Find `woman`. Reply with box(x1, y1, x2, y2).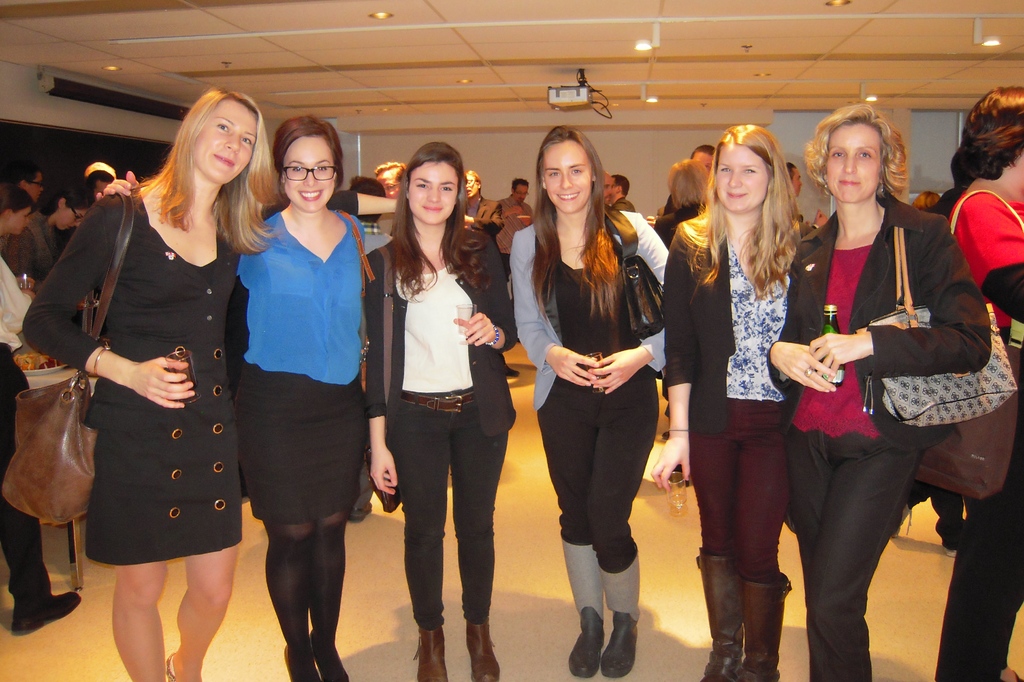
box(934, 88, 1023, 681).
